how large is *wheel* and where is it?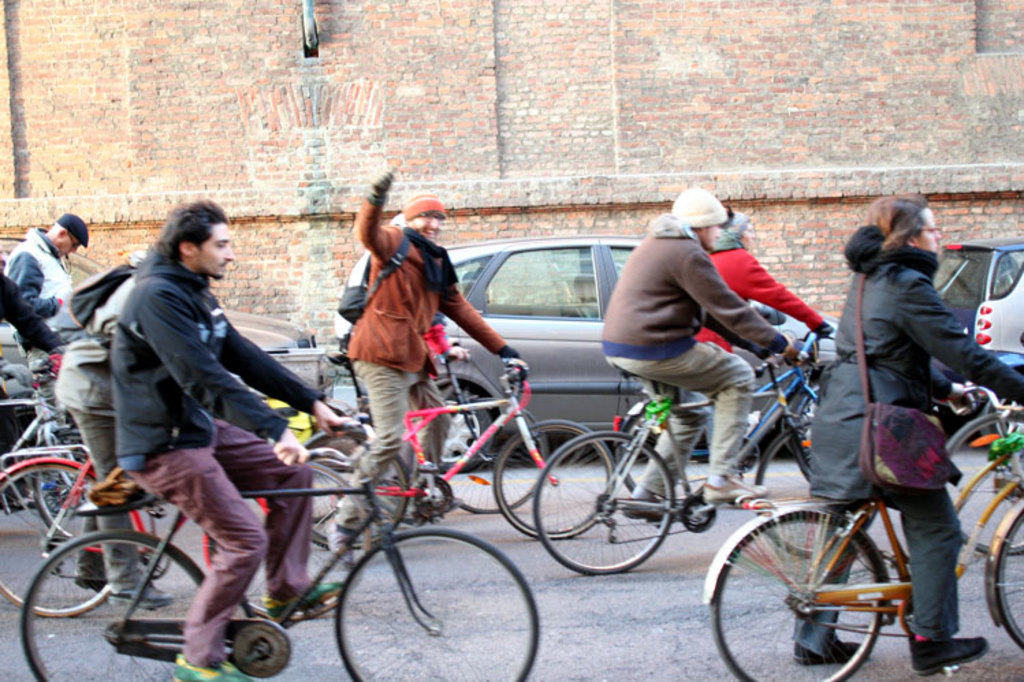
Bounding box: select_region(536, 432, 674, 574).
